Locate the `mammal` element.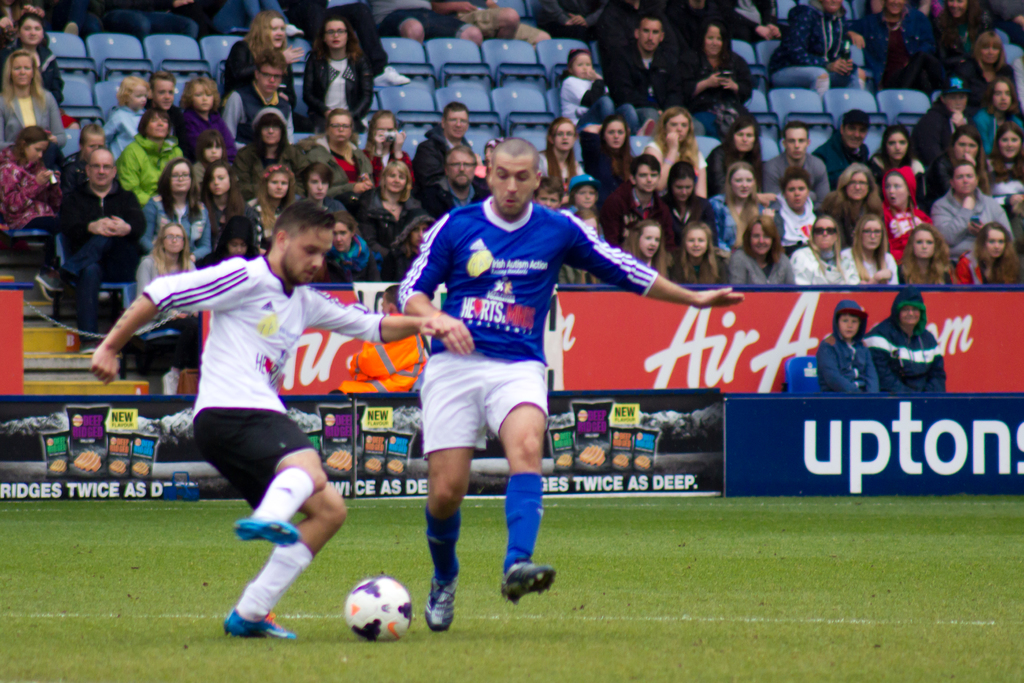
Element bbox: [1,122,62,242].
